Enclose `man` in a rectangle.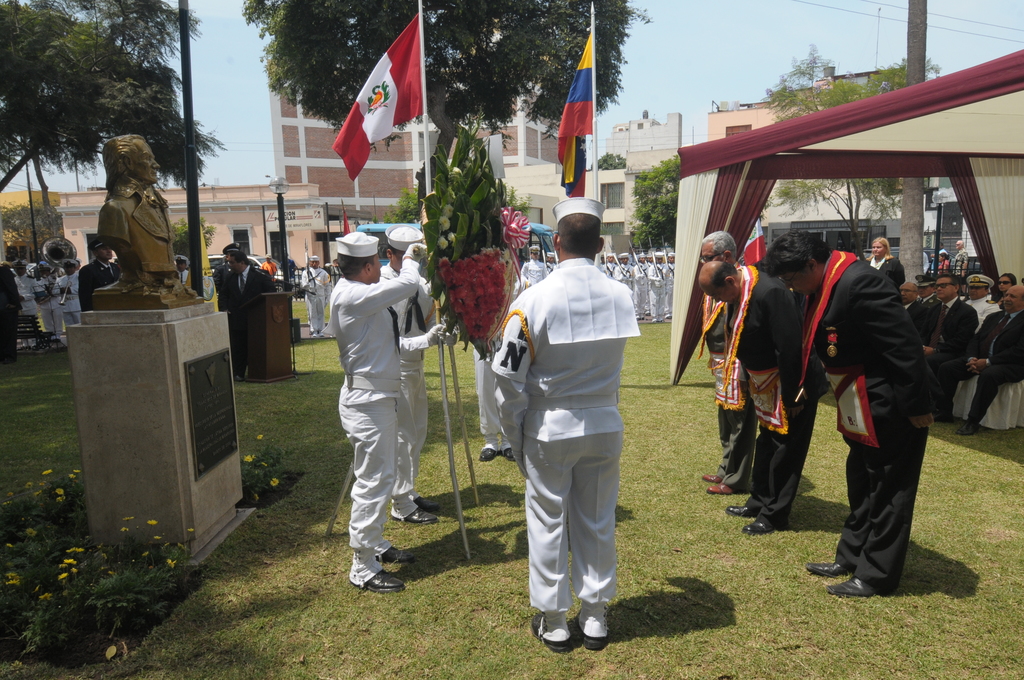
box=[301, 258, 328, 343].
